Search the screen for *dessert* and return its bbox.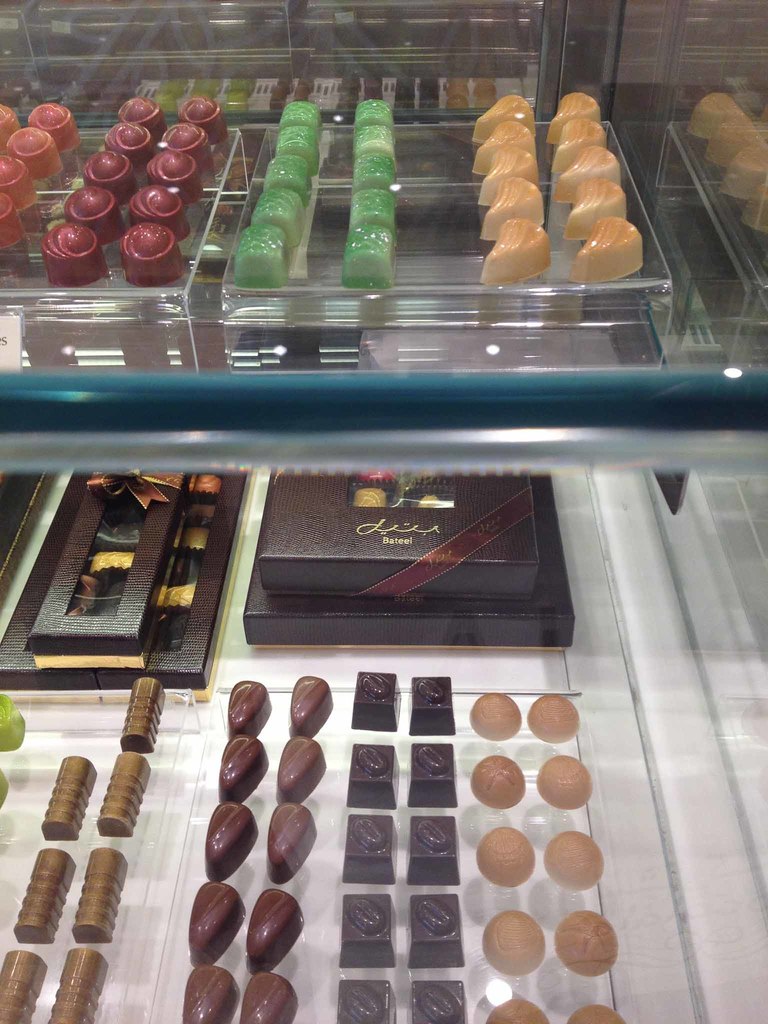
Found: x1=130, y1=180, x2=188, y2=237.
